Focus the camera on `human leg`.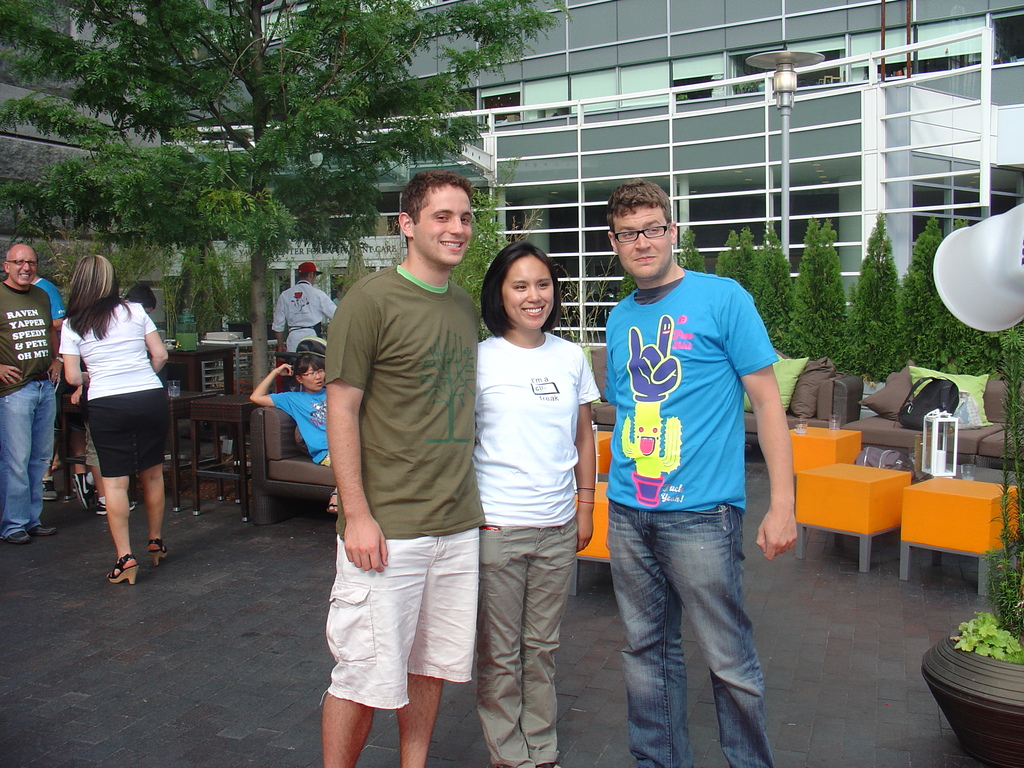
Focus region: {"left": 318, "top": 536, "right": 426, "bottom": 766}.
